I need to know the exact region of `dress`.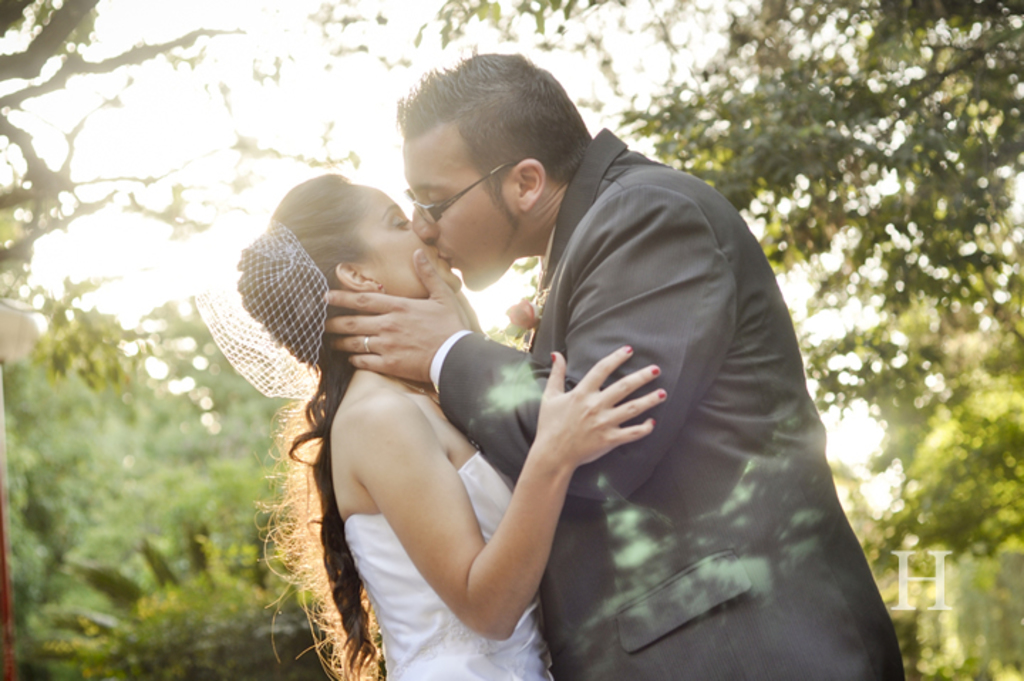
Region: [left=344, top=446, right=558, bottom=680].
